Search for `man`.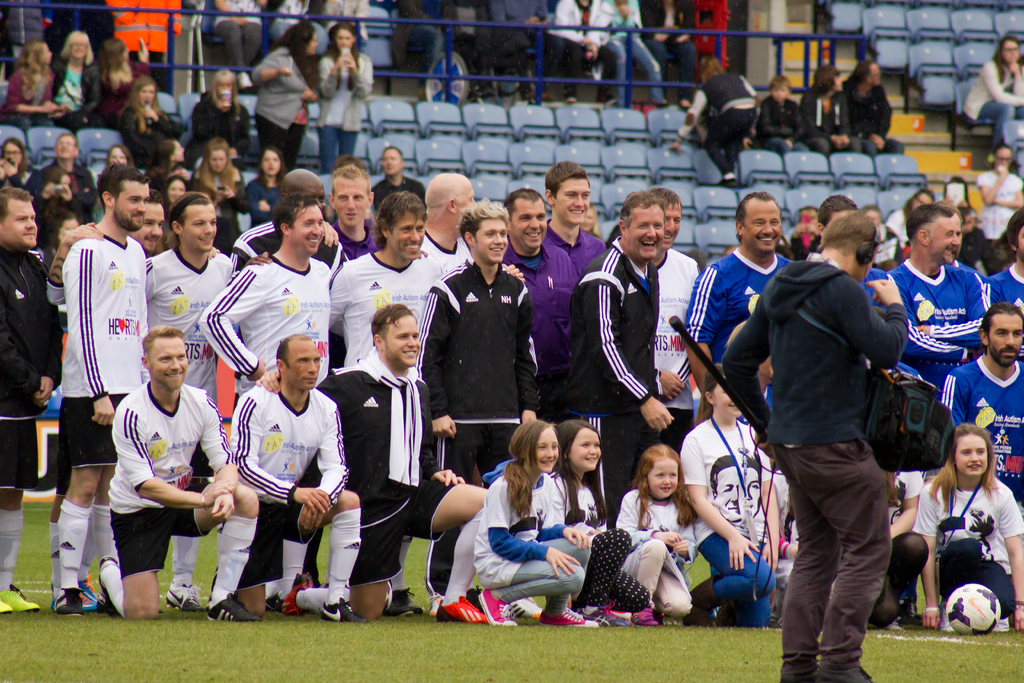
Found at region(934, 199, 986, 288).
